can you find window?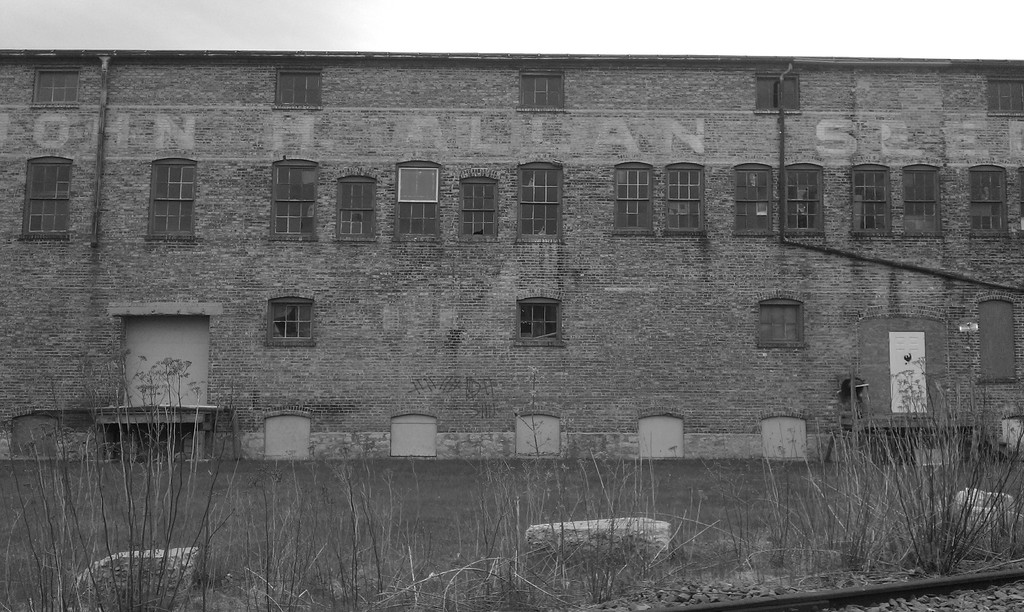
Yes, bounding box: box(616, 163, 656, 239).
